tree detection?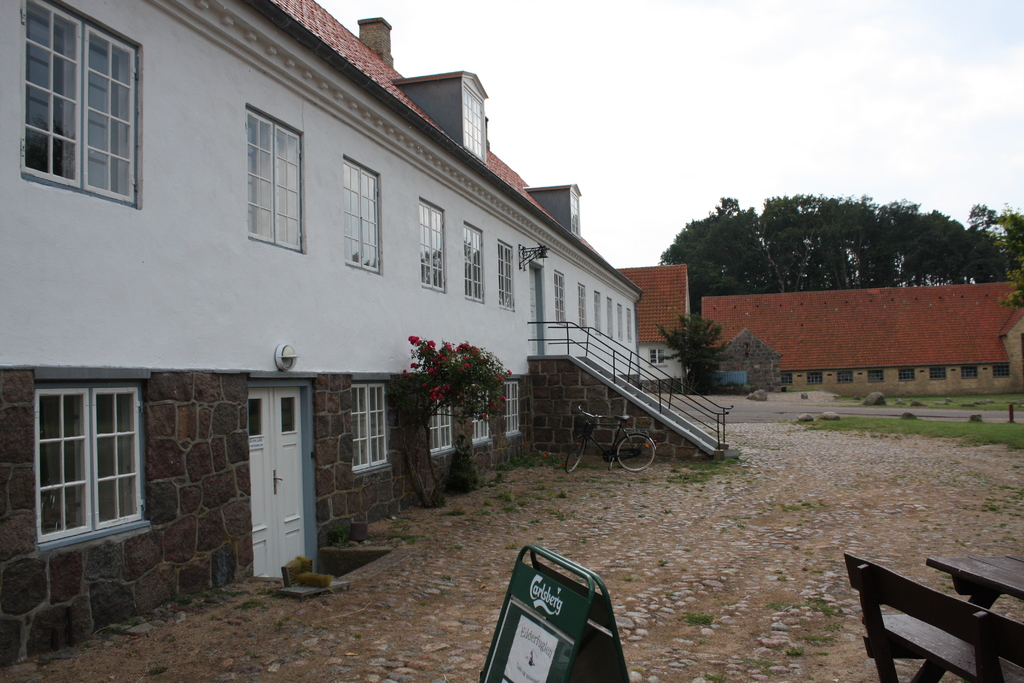
[961,218,1005,289]
